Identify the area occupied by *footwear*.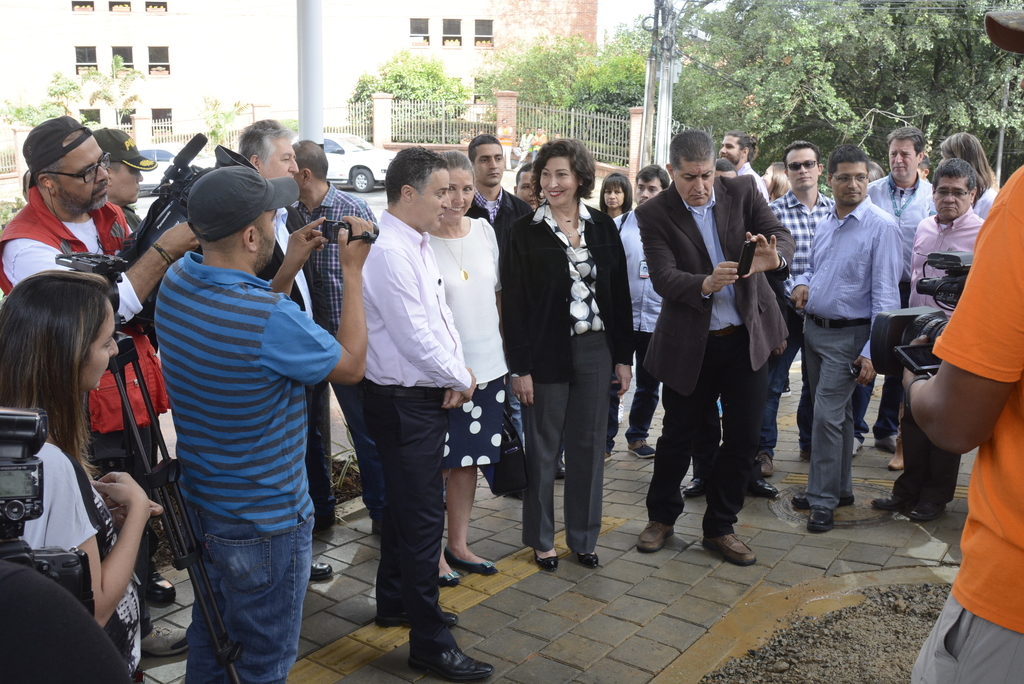
Area: bbox=(369, 585, 464, 625).
